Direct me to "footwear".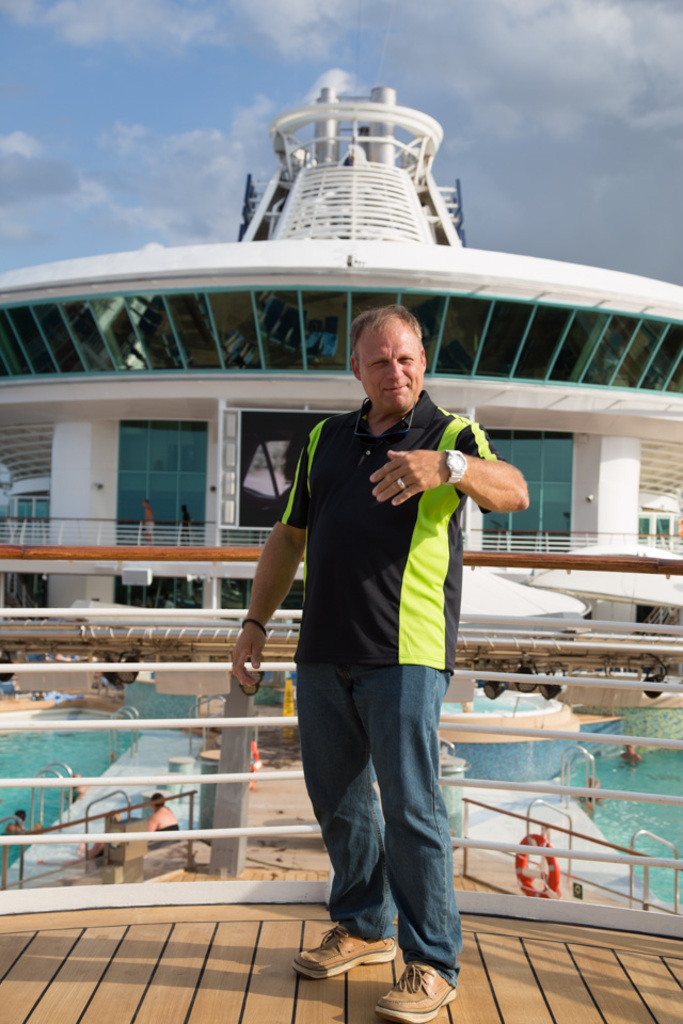
Direction: 374:965:460:1023.
